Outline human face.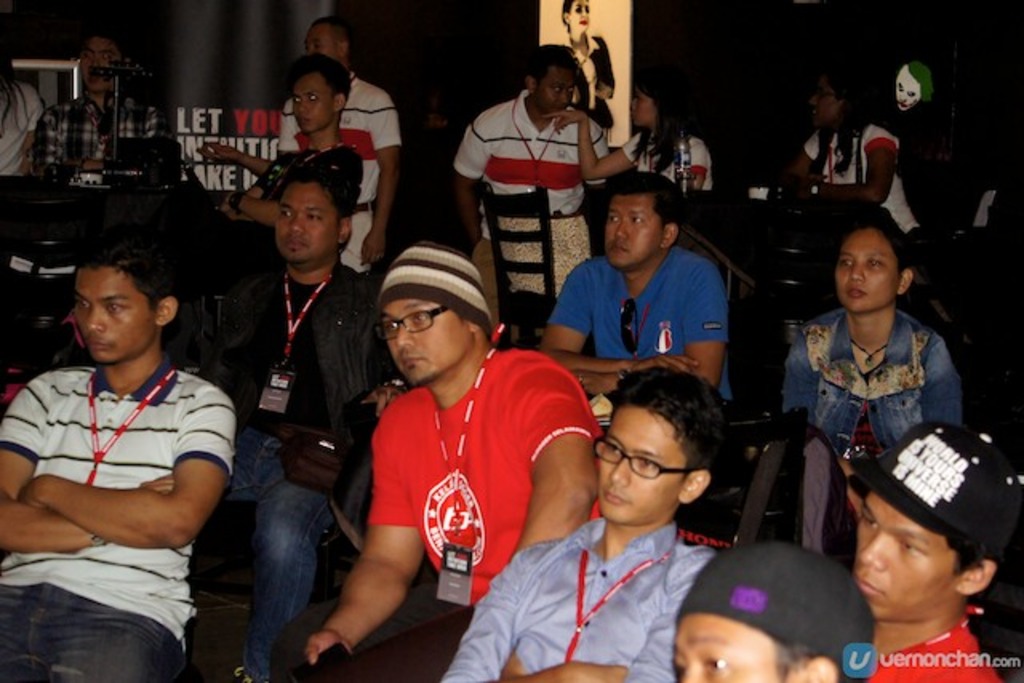
Outline: [277, 178, 344, 262].
